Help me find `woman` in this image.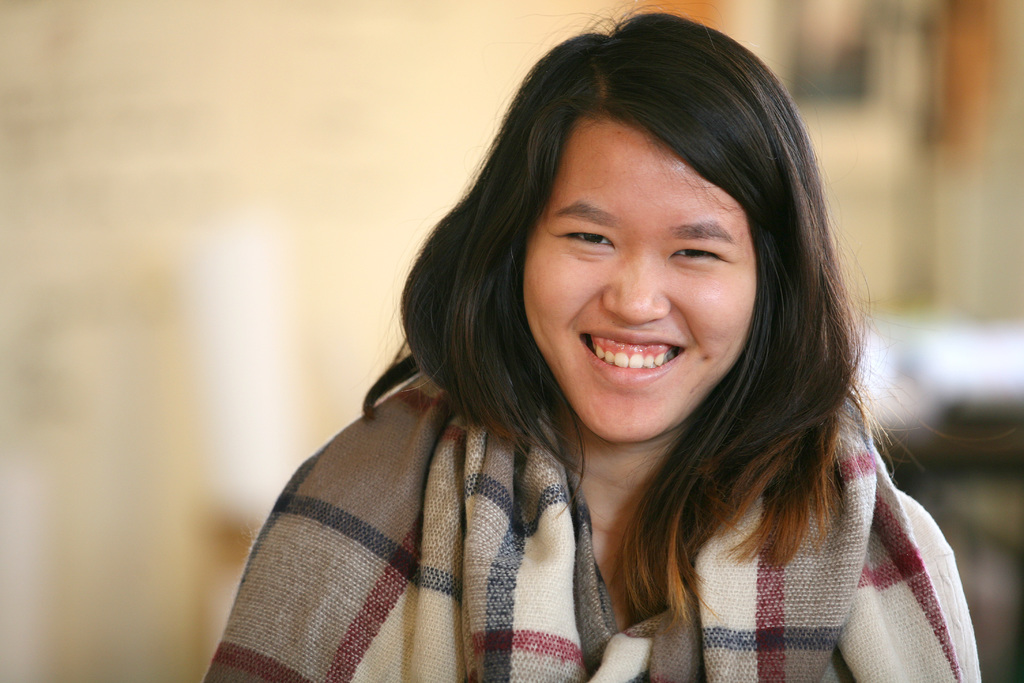
Found it: rect(165, 27, 989, 680).
